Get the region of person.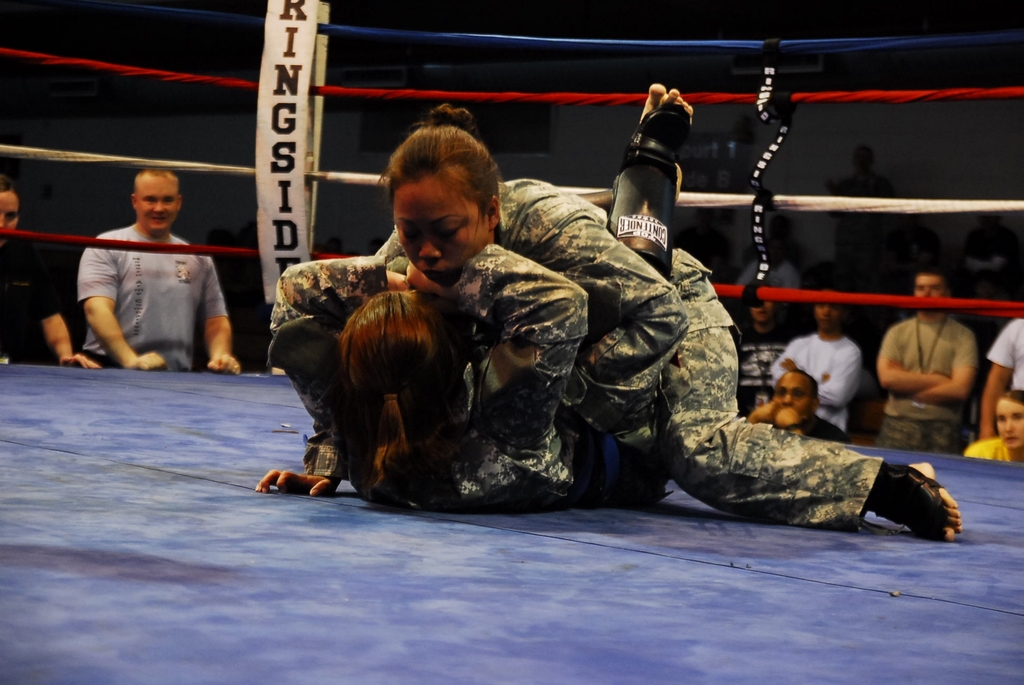
crop(0, 172, 103, 375).
